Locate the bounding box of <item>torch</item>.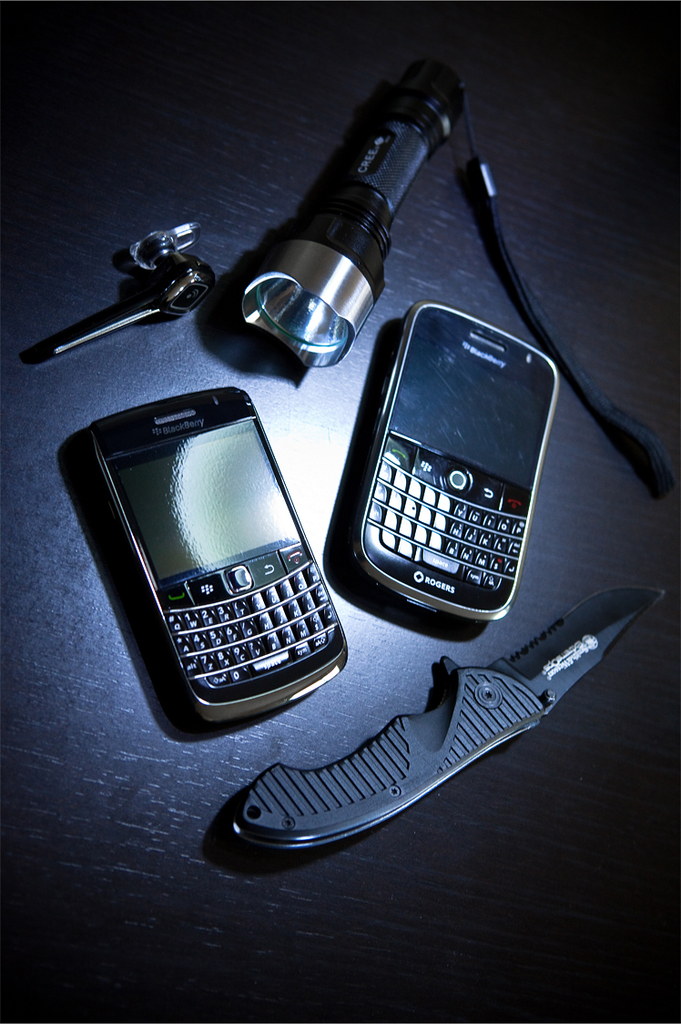
Bounding box: <bbox>244, 64, 460, 364</bbox>.
